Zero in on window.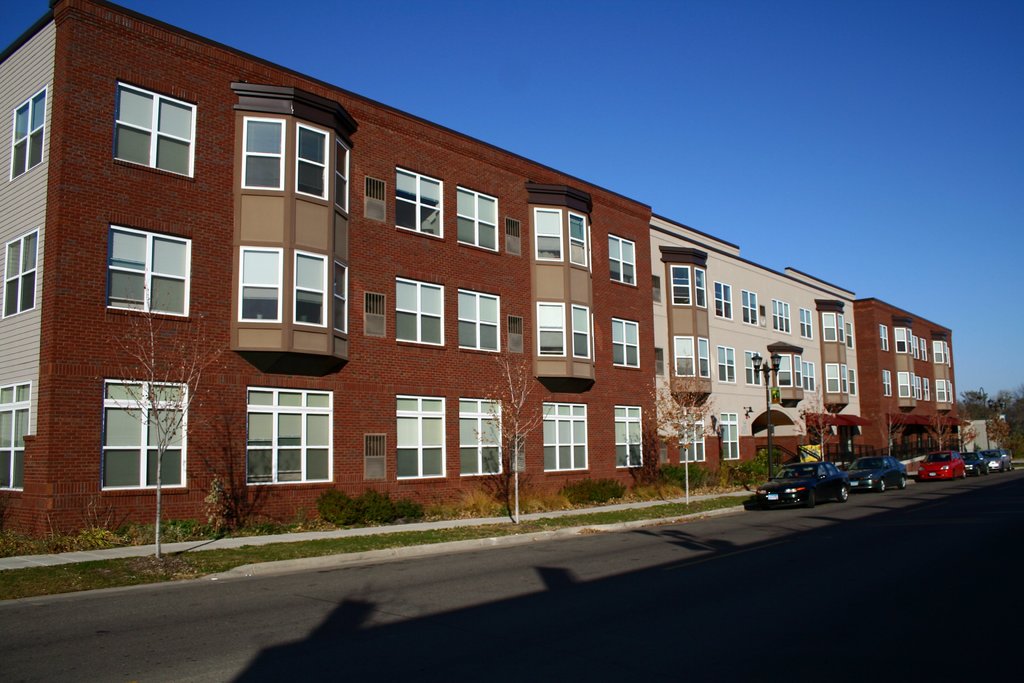
Zeroed in: <region>721, 411, 740, 458</region>.
